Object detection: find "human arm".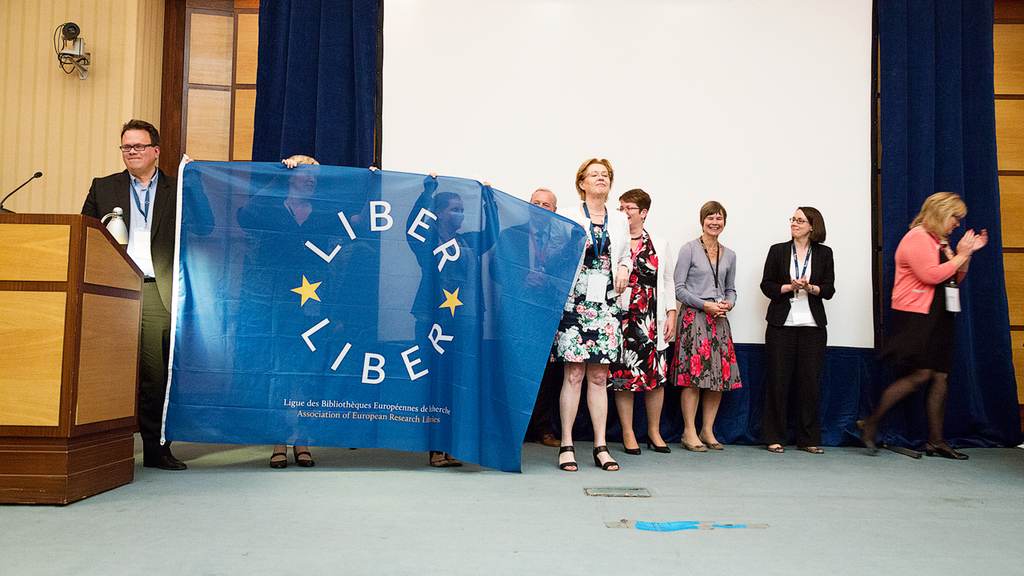
rect(669, 240, 730, 319).
